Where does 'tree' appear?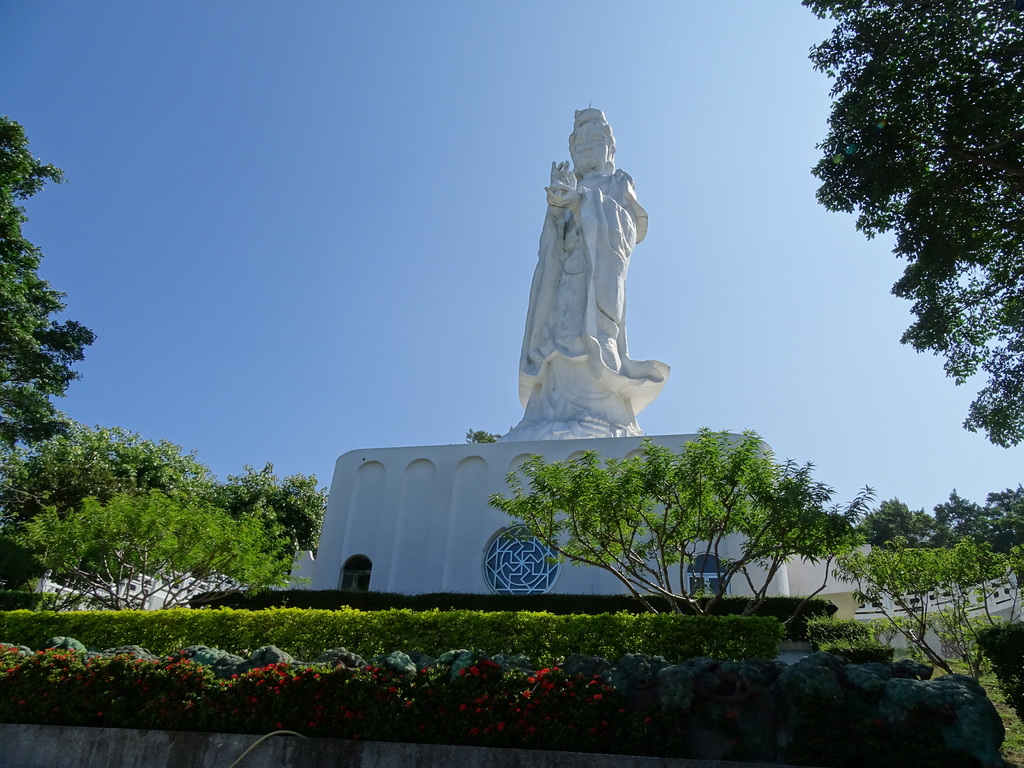
Appears at 486,410,886,651.
